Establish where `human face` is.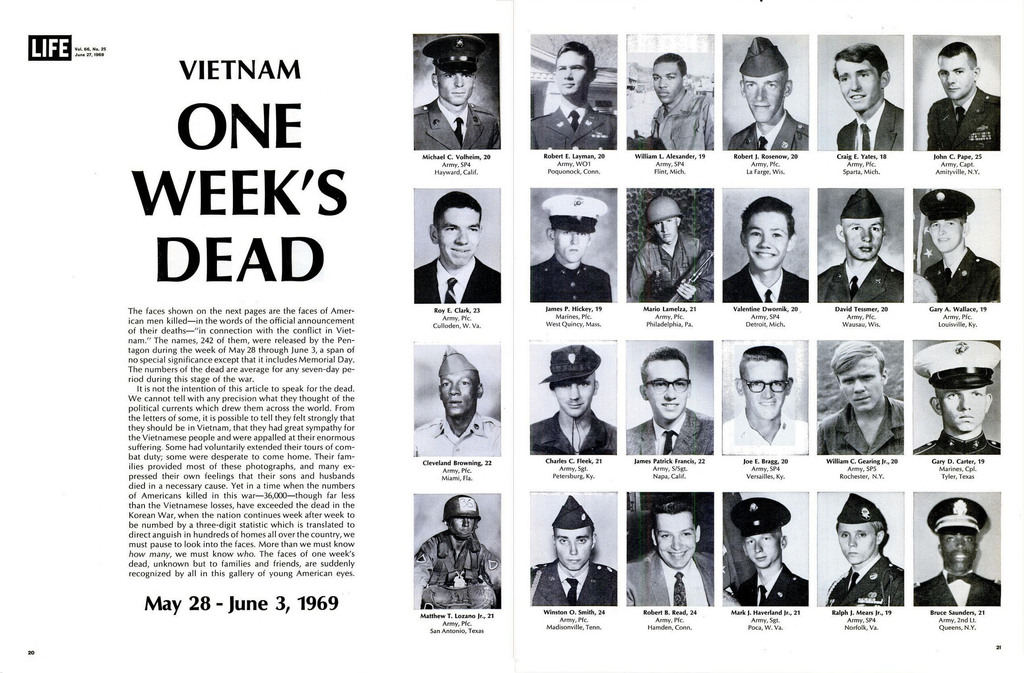
Established at x1=838, y1=522, x2=877, y2=565.
